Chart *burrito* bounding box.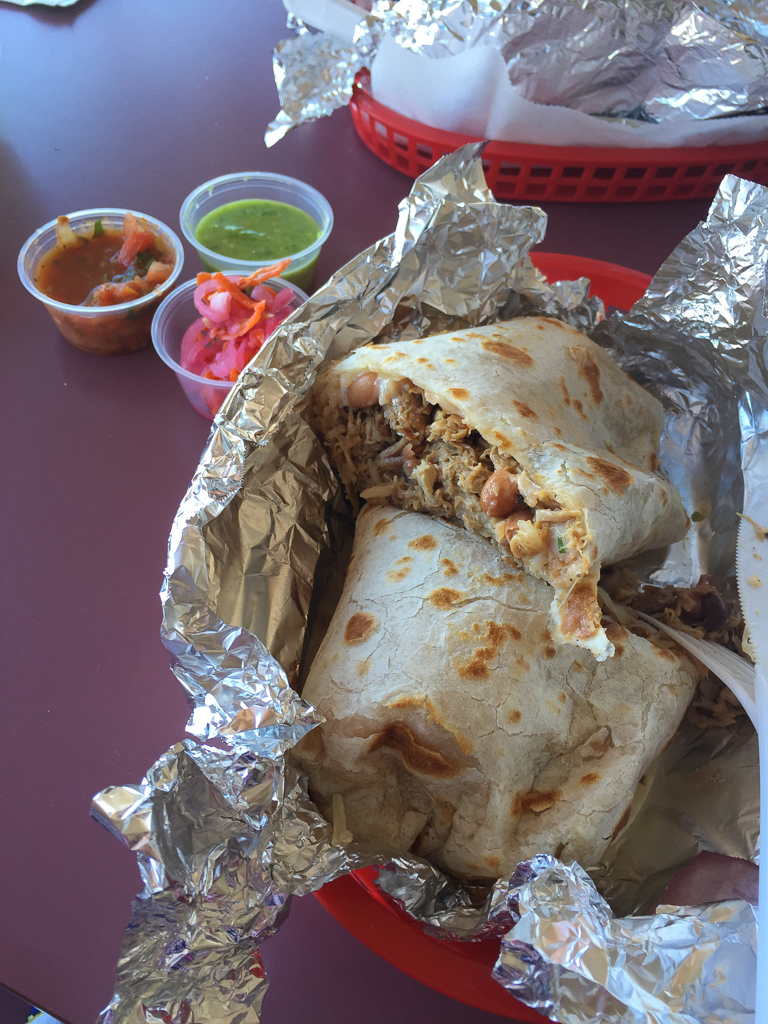
Charted: locate(305, 319, 697, 652).
